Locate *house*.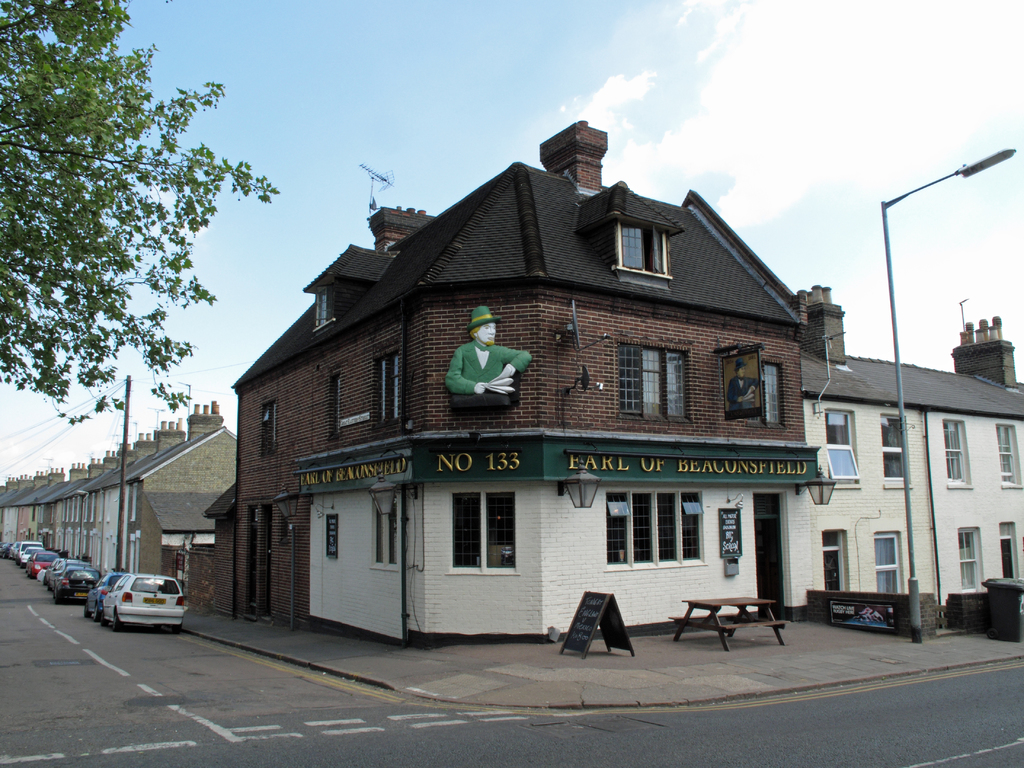
Bounding box: bbox(116, 397, 220, 569).
